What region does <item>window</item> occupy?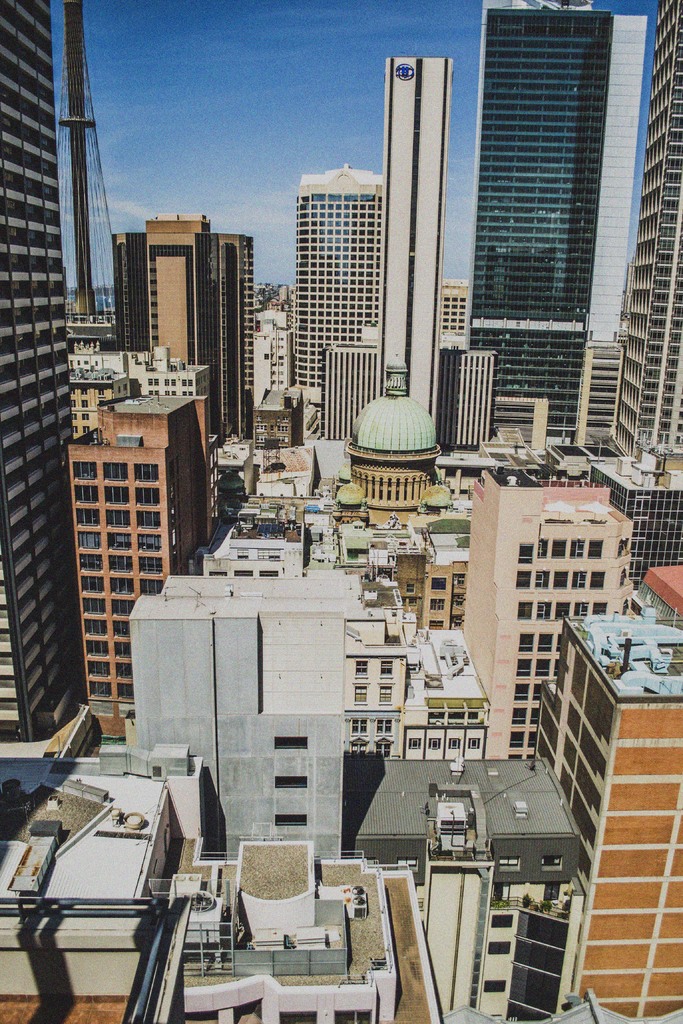
{"left": 83, "top": 602, "right": 104, "bottom": 614}.
